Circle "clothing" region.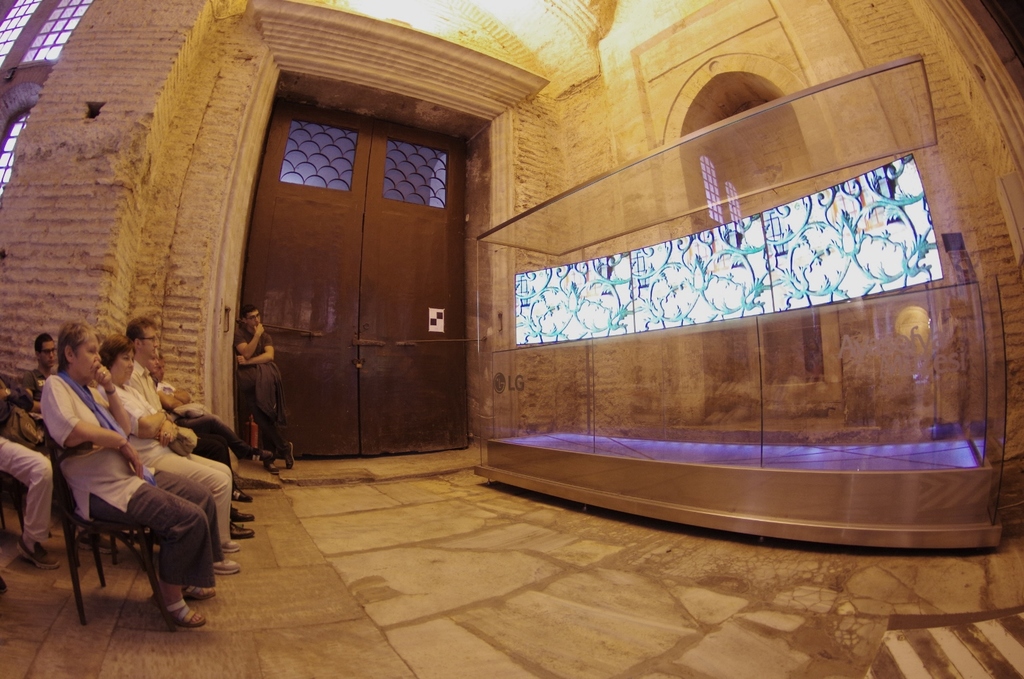
Region: <bbox>229, 318, 287, 452</bbox>.
